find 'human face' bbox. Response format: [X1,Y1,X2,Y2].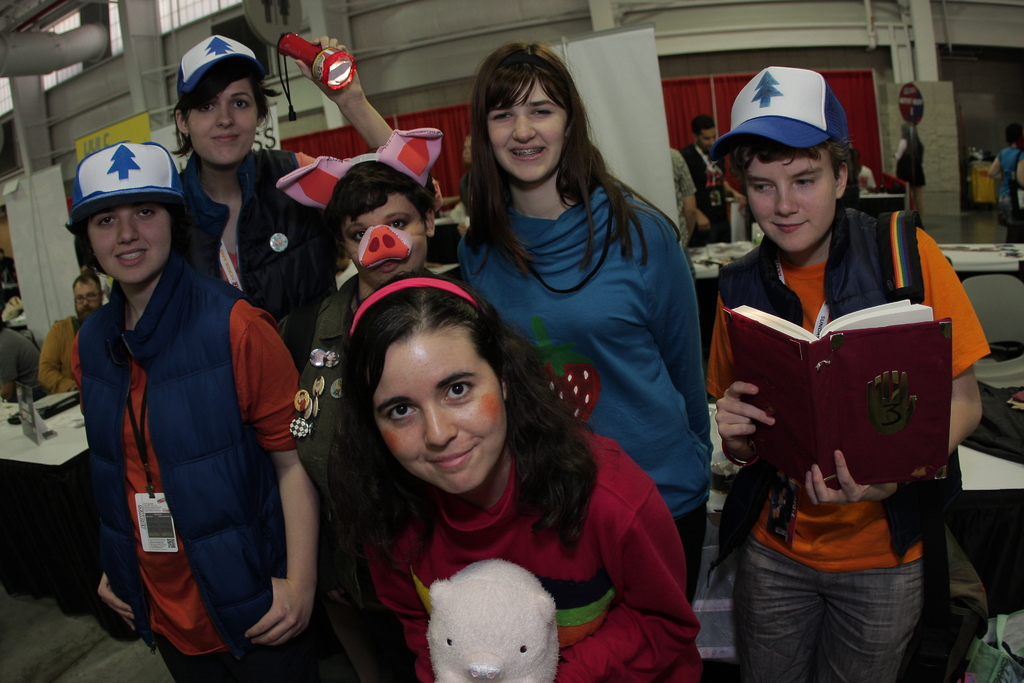
[182,81,256,160].
